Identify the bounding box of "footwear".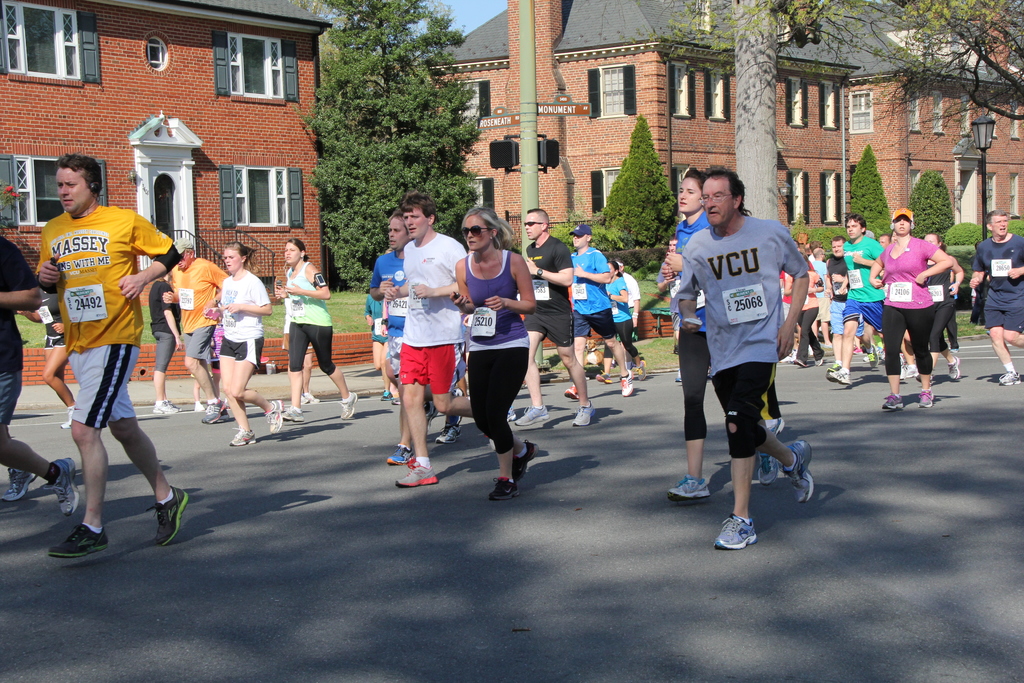
[left=825, top=363, right=849, bottom=387].
